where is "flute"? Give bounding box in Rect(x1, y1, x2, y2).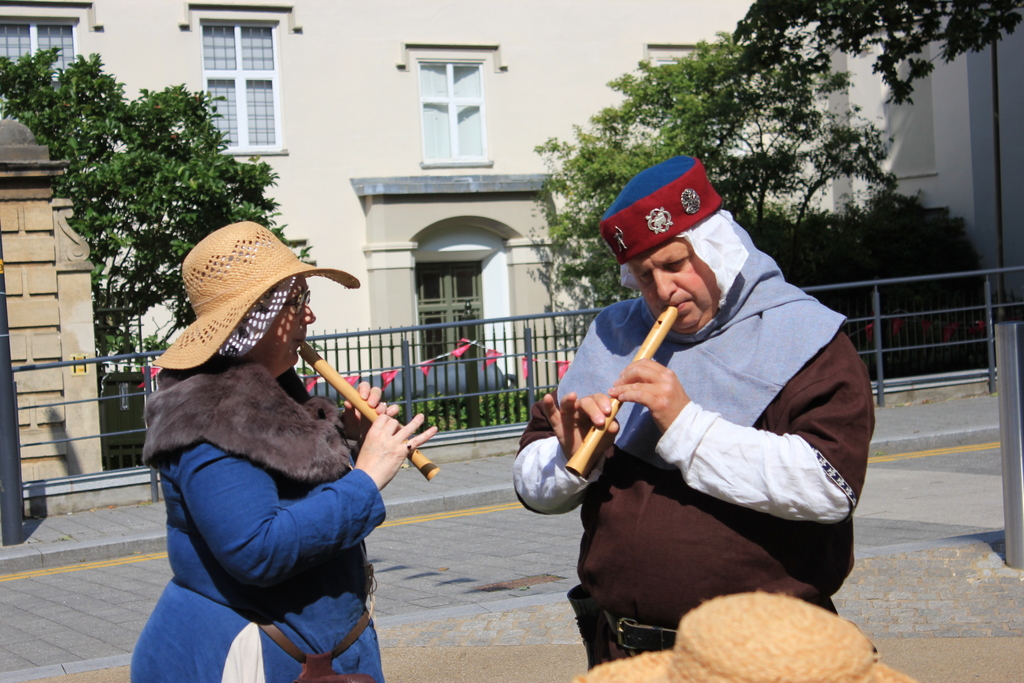
Rect(565, 306, 678, 473).
